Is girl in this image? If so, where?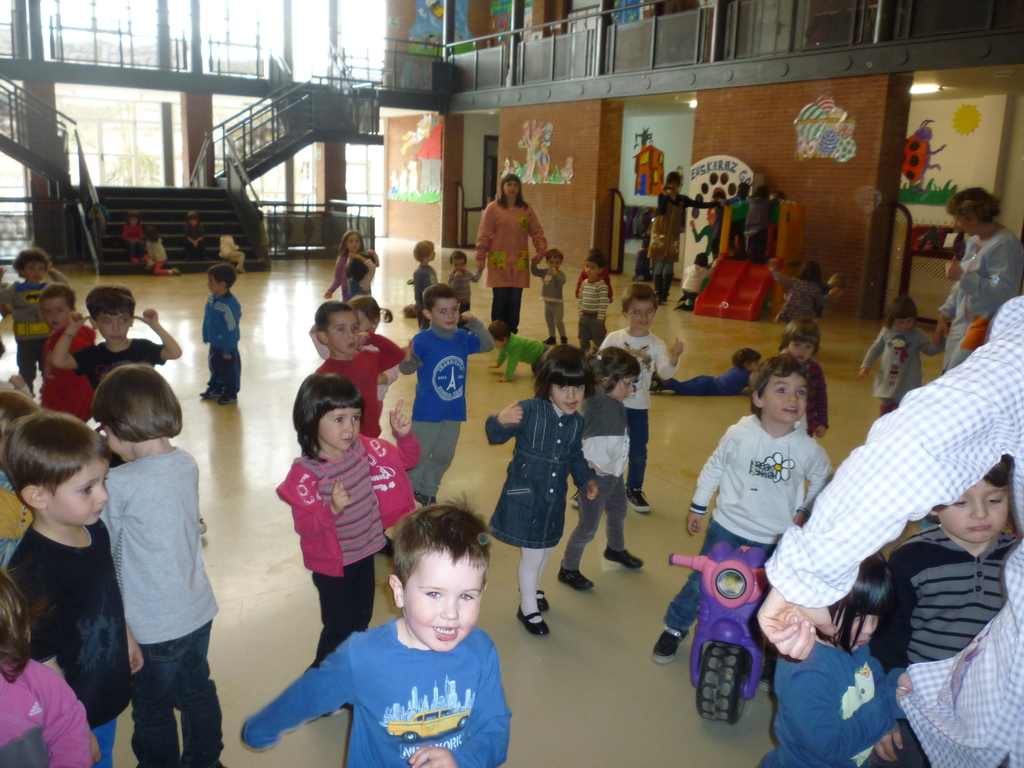
Yes, at [x1=2, y1=570, x2=102, y2=767].
